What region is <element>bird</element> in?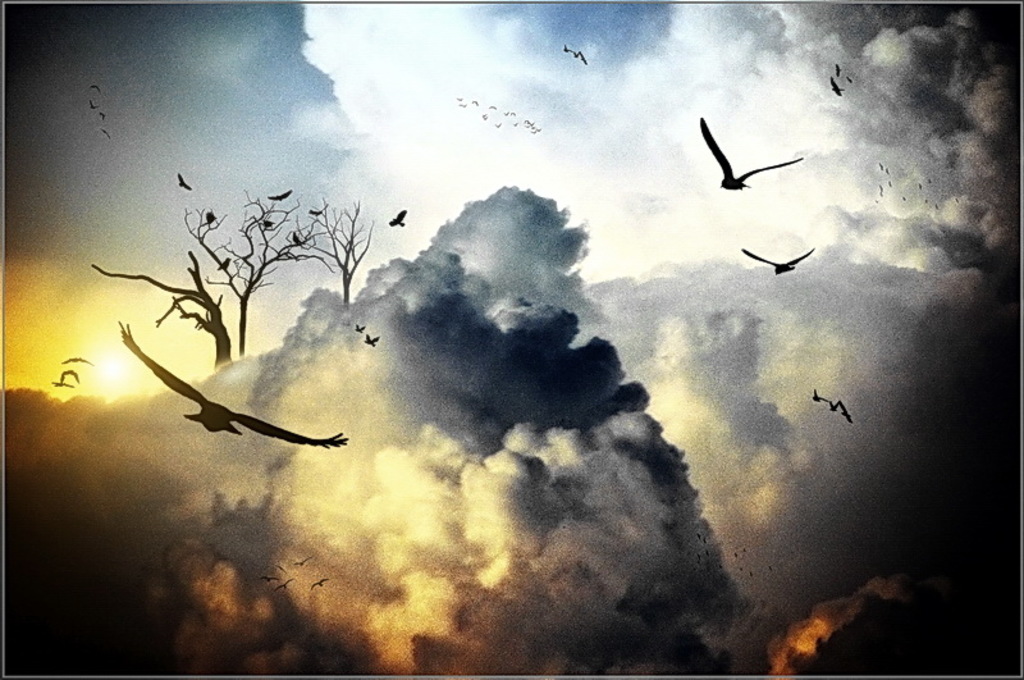
bbox=(175, 168, 195, 196).
